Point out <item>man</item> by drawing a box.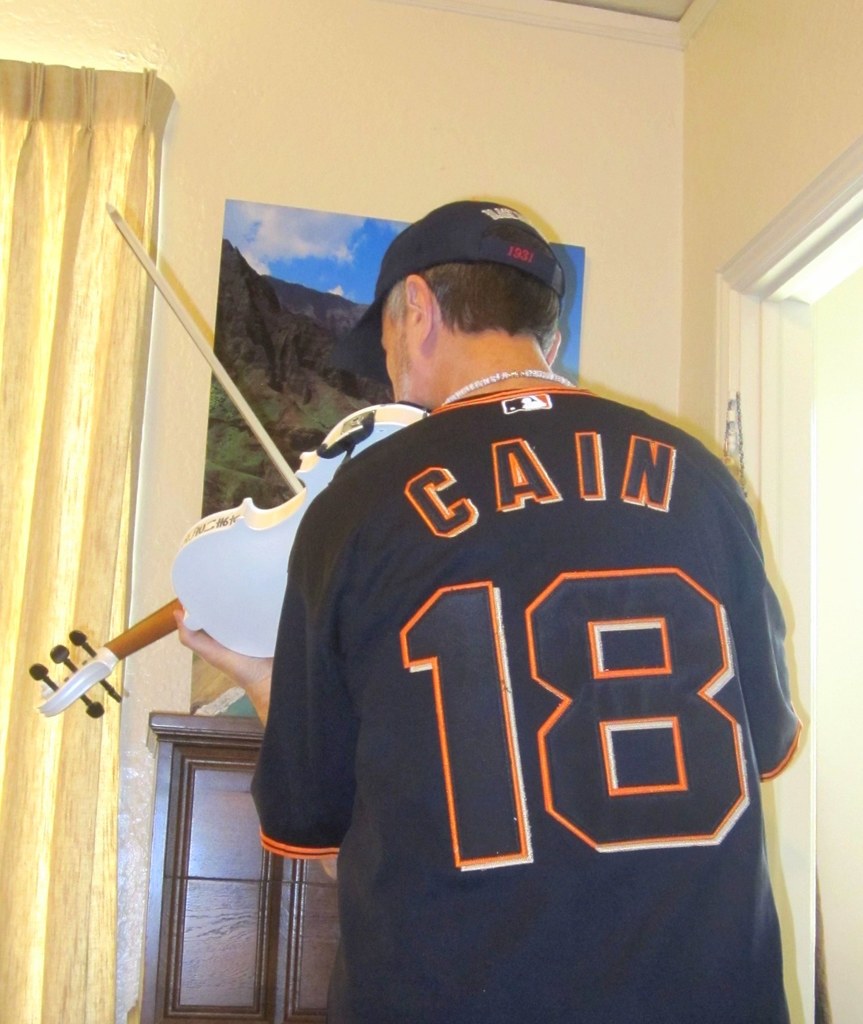
rect(163, 163, 813, 996).
